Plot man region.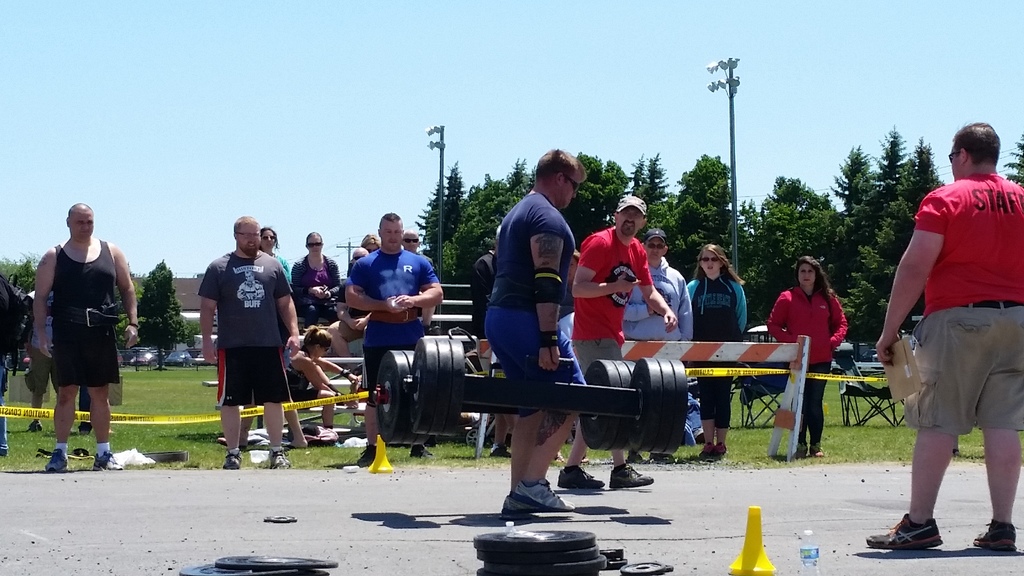
Plotted at <bbox>477, 135, 591, 513</bbox>.
